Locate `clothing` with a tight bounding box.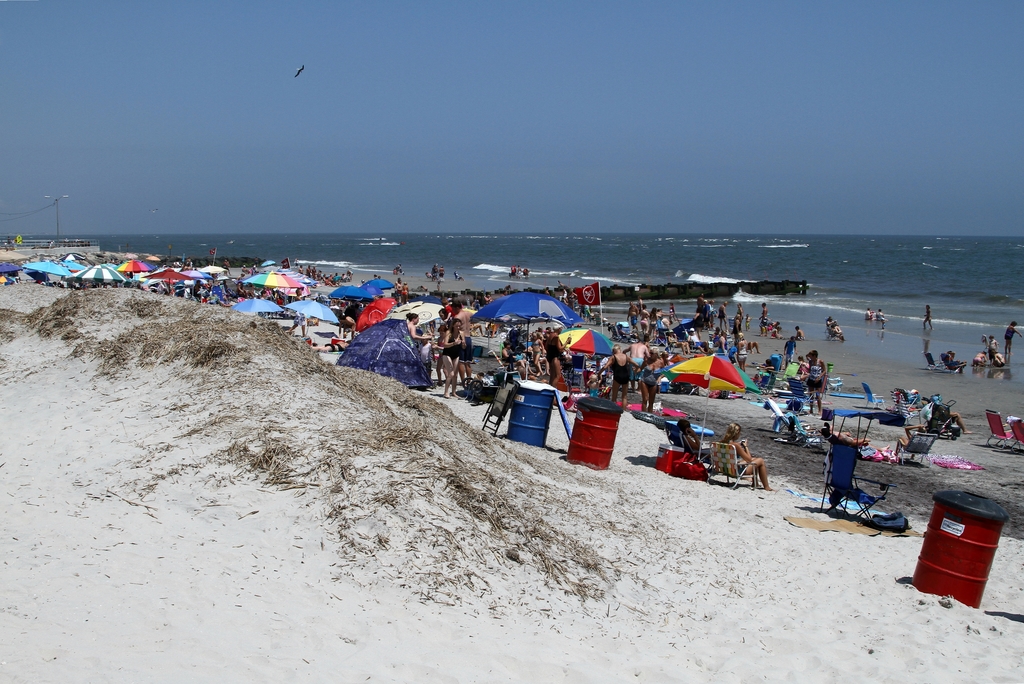
[x1=874, y1=309, x2=884, y2=327].
